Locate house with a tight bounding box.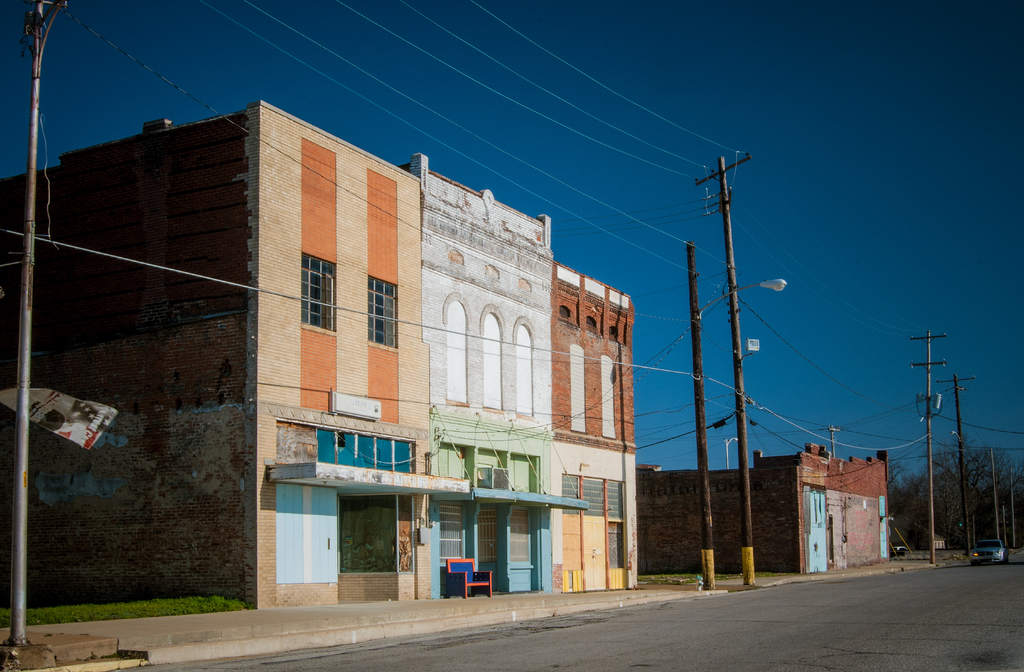
(634, 441, 889, 573).
